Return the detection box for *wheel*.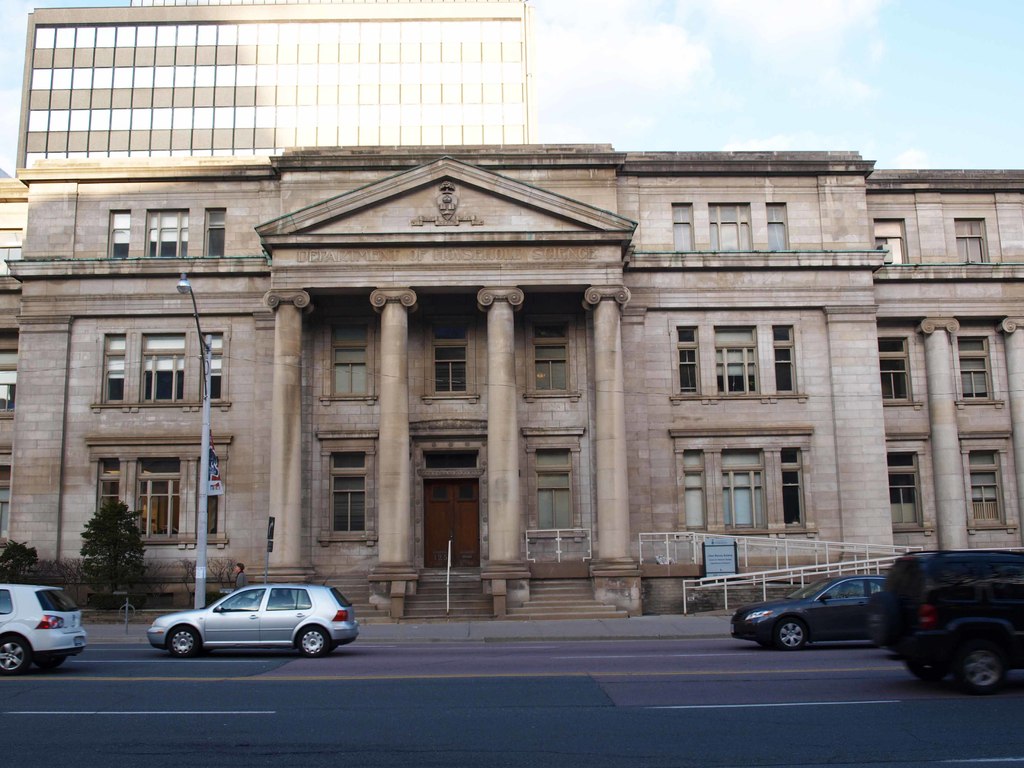
crop(330, 643, 337, 657).
